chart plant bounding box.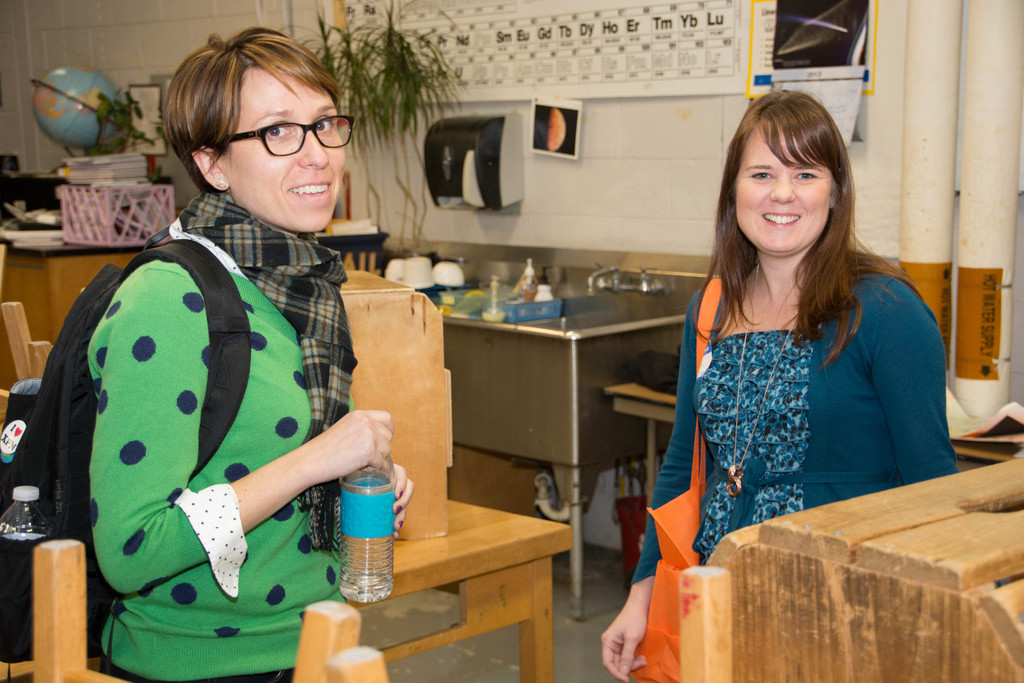
Charted: [85,88,173,161].
